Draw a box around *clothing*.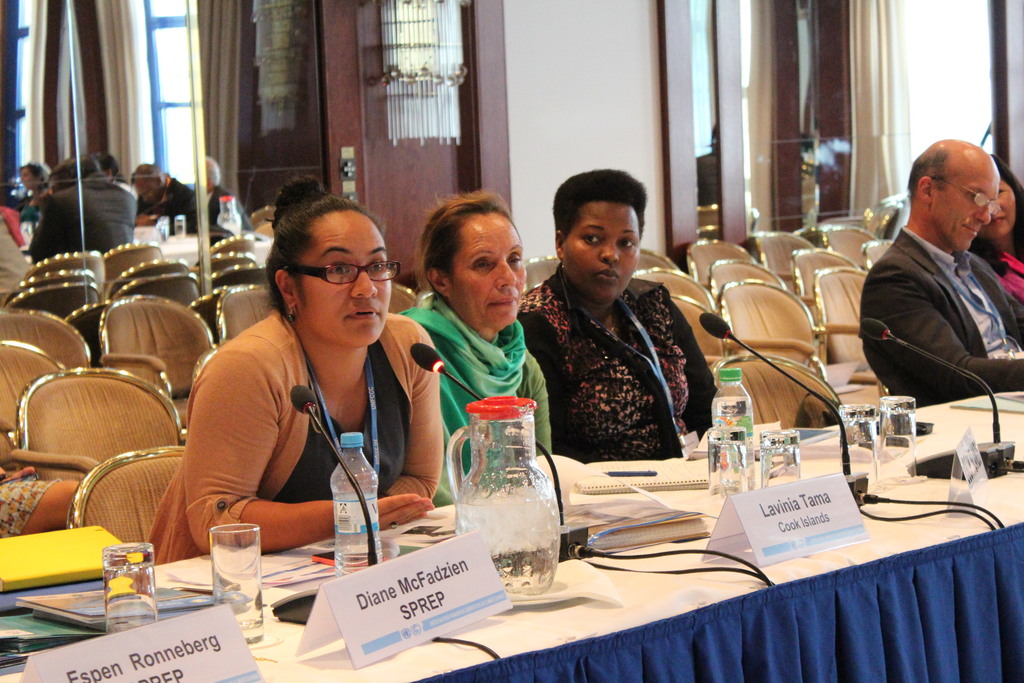
(403, 290, 548, 508).
